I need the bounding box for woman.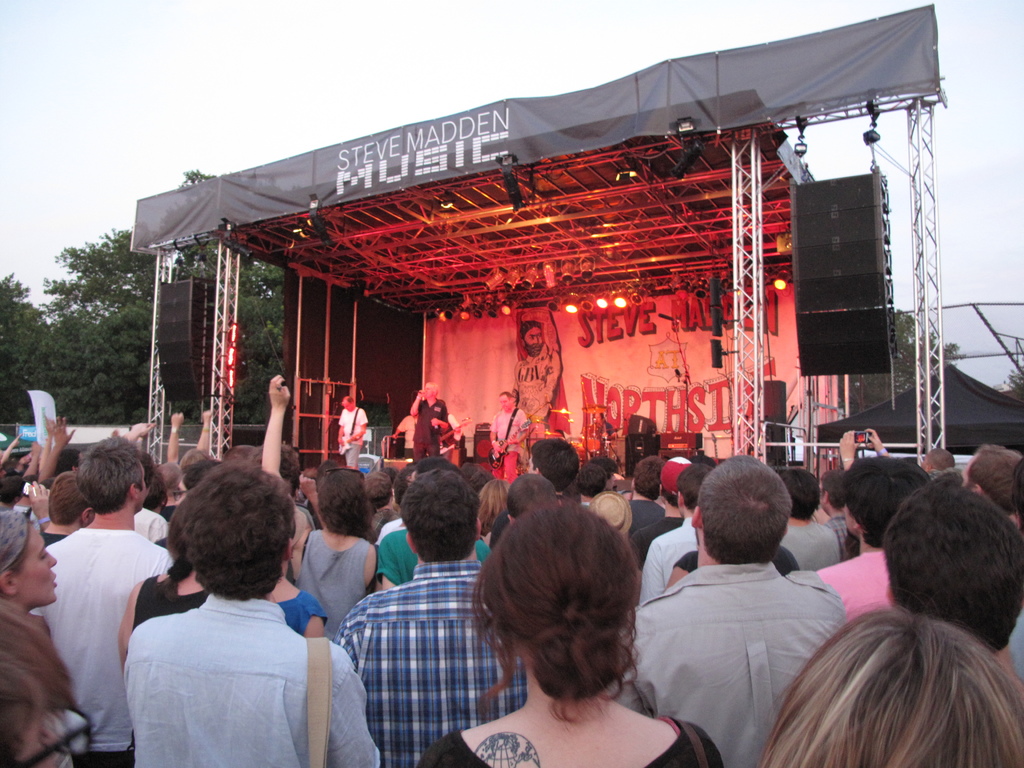
Here it is: rect(266, 511, 326, 637).
